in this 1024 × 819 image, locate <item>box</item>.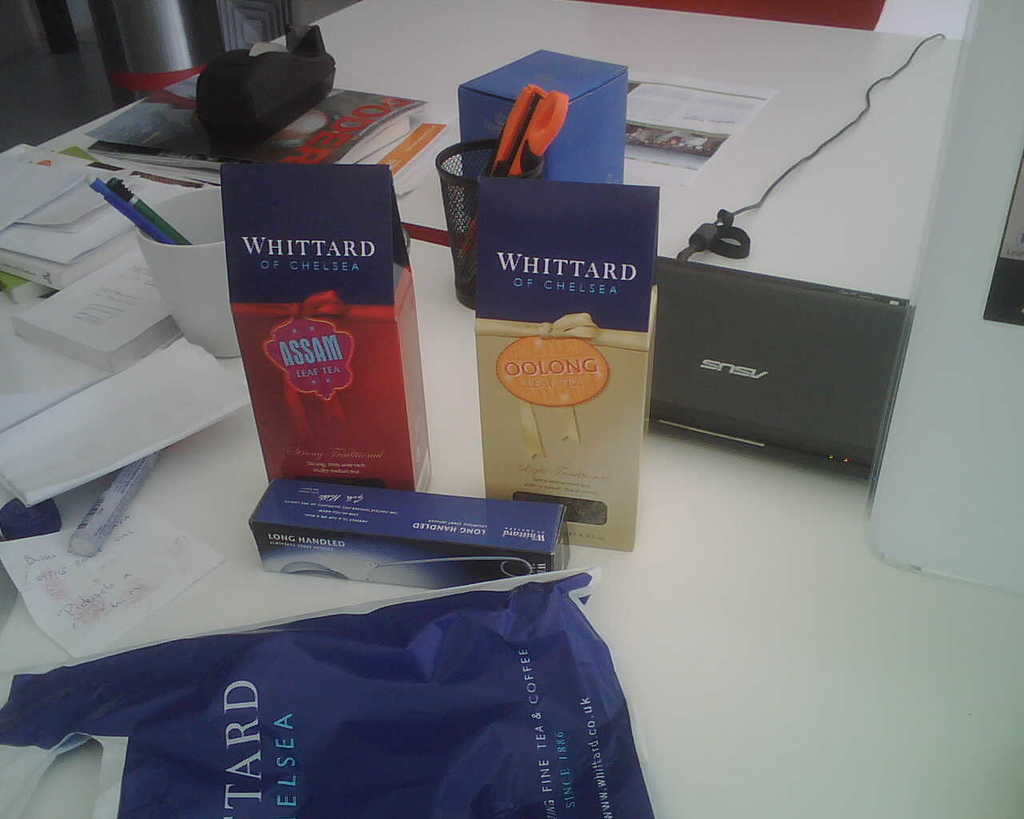
Bounding box: left=459, top=46, right=639, bottom=182.
